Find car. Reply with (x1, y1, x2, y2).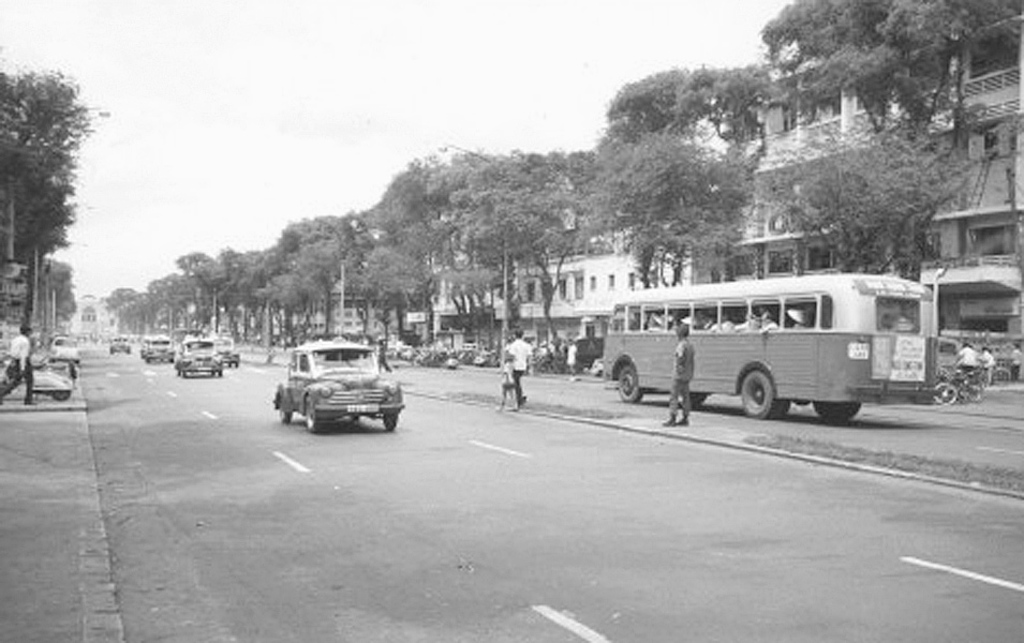
(168, 339, 226, 382).
